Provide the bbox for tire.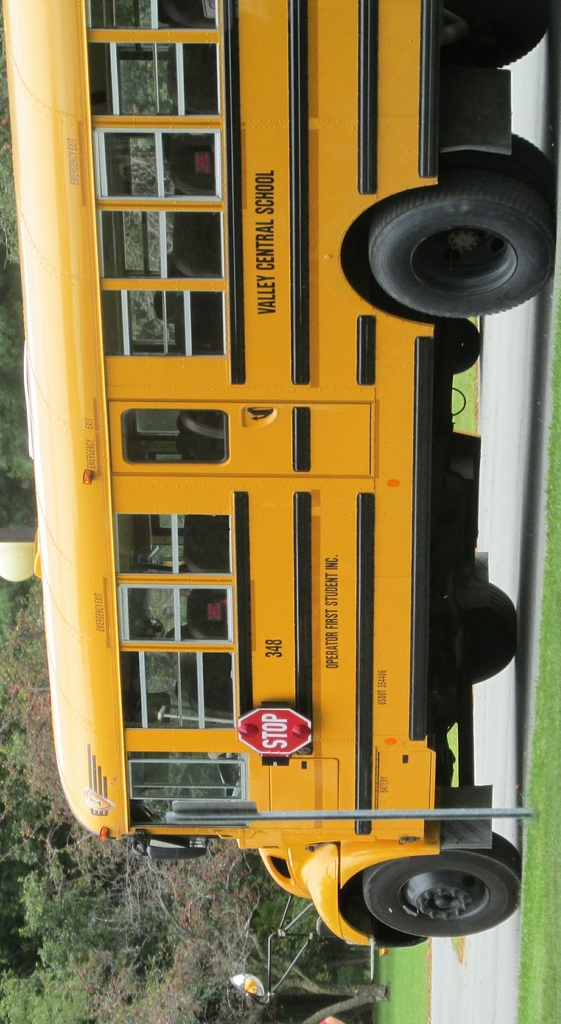
left=473, top=4, right=551, bottom=67.
